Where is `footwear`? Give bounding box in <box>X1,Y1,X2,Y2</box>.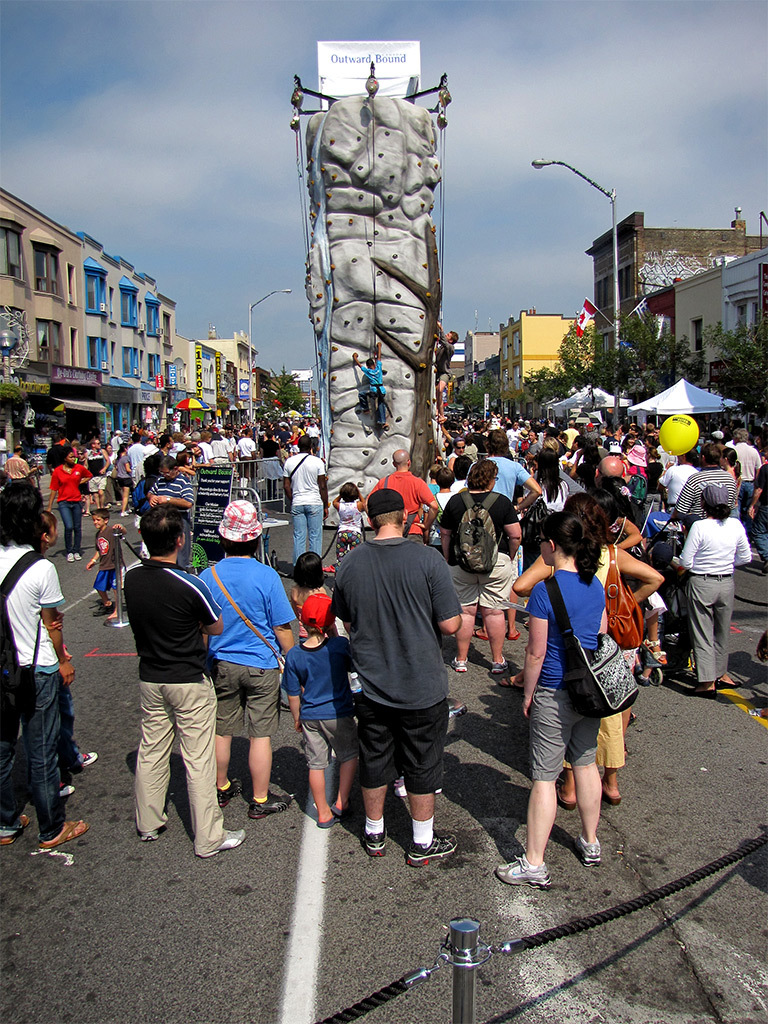
<box>404,832,460,870</box>.
